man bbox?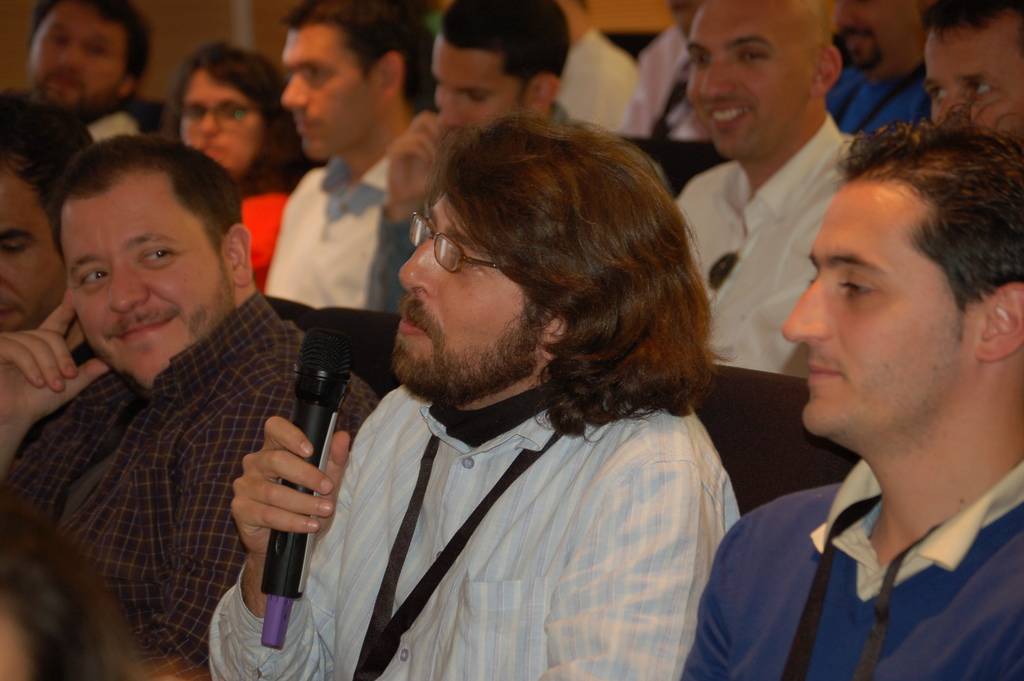
bbox=[0, 135, 417, 680]
